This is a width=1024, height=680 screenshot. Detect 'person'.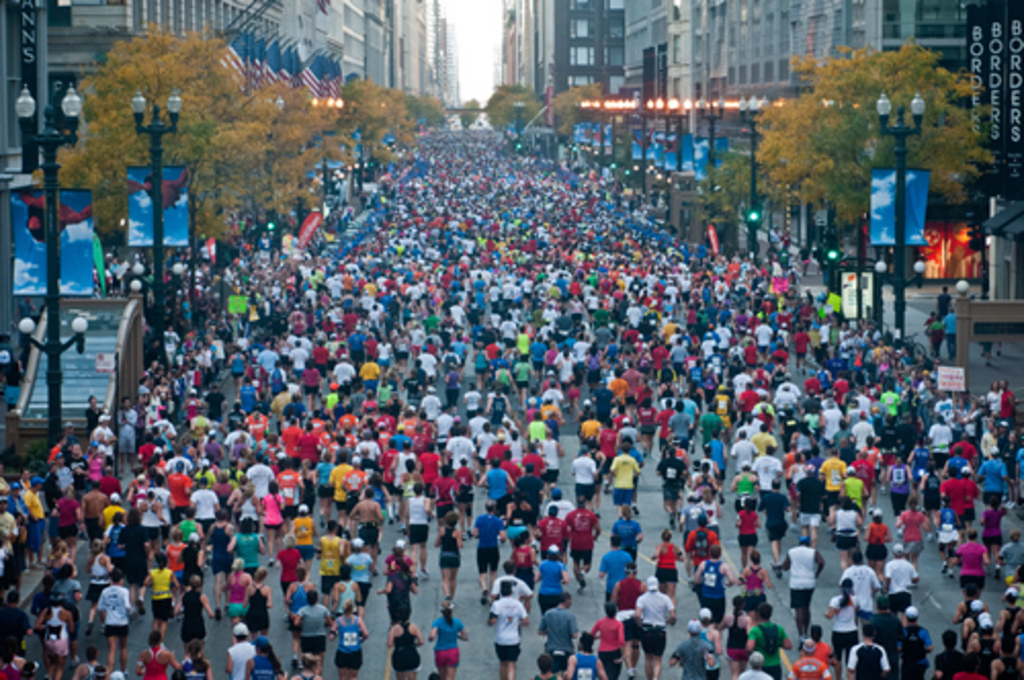
375:533:420:655.
